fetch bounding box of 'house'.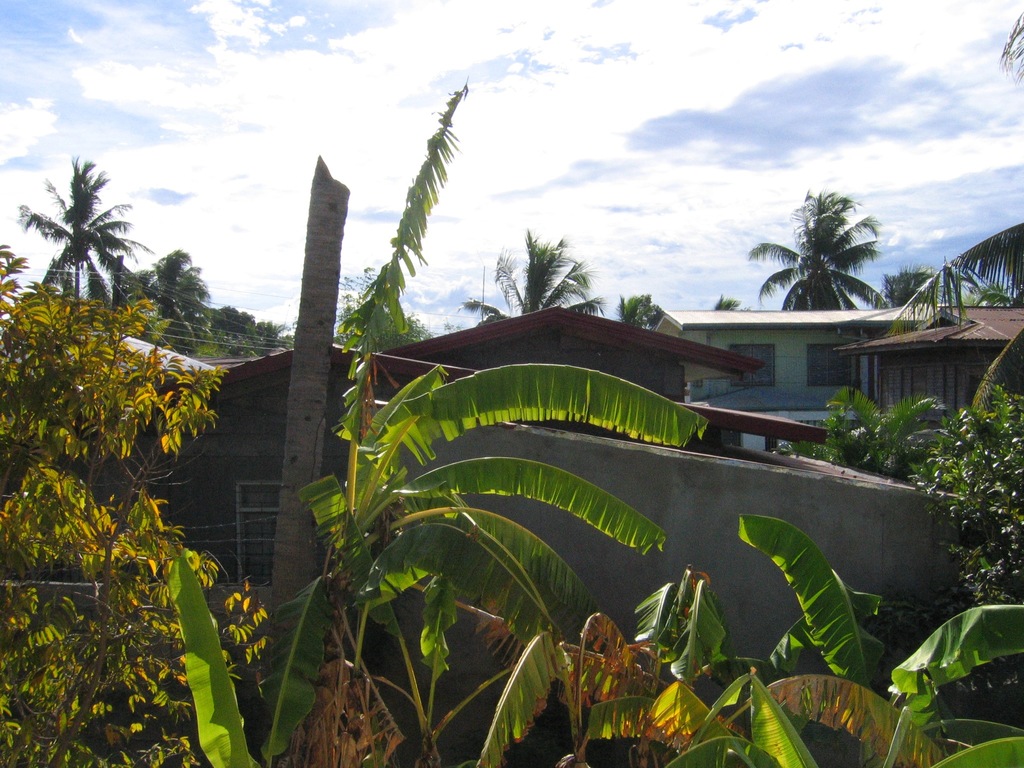
Bbox: Rect(835, 304, 1023, 428).
